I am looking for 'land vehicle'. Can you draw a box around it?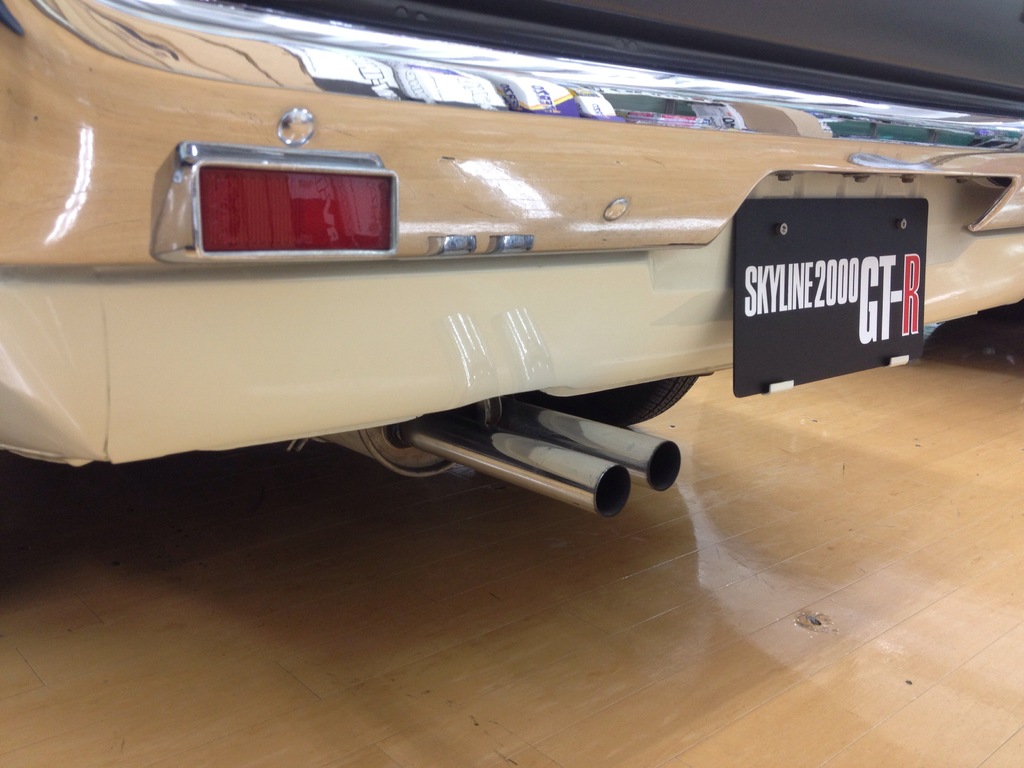
Sure, the bounding box is (left=83, top=59, right=901, bottom=503).
